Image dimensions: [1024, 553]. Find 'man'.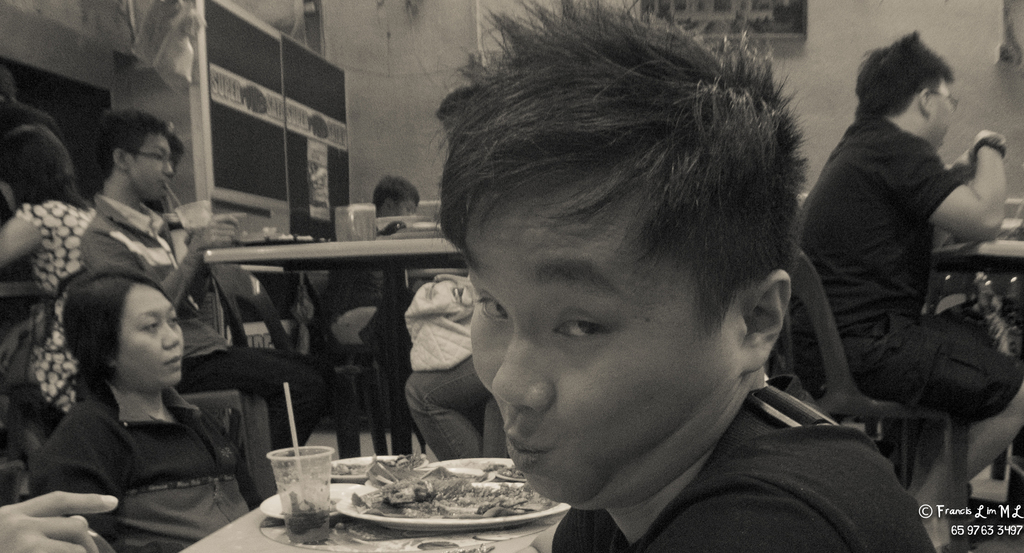
399/30/902/540.
